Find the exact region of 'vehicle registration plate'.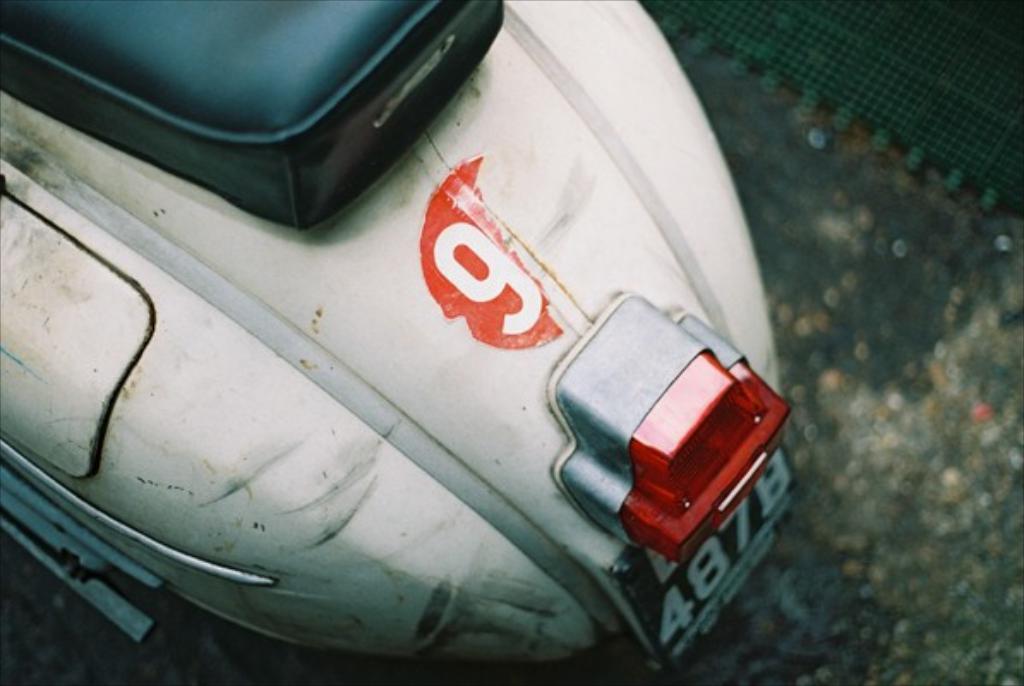
Exact region: box(609, 441, 799, 659).
